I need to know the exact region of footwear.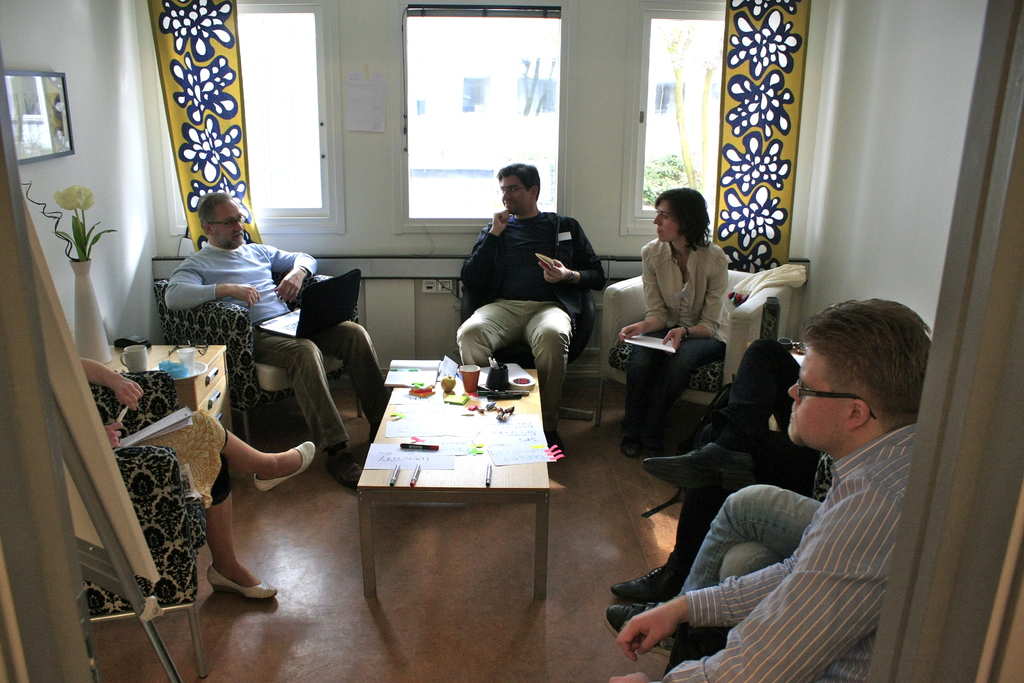
Region: (x1=326, y1=447, x2=364, y2=494).
